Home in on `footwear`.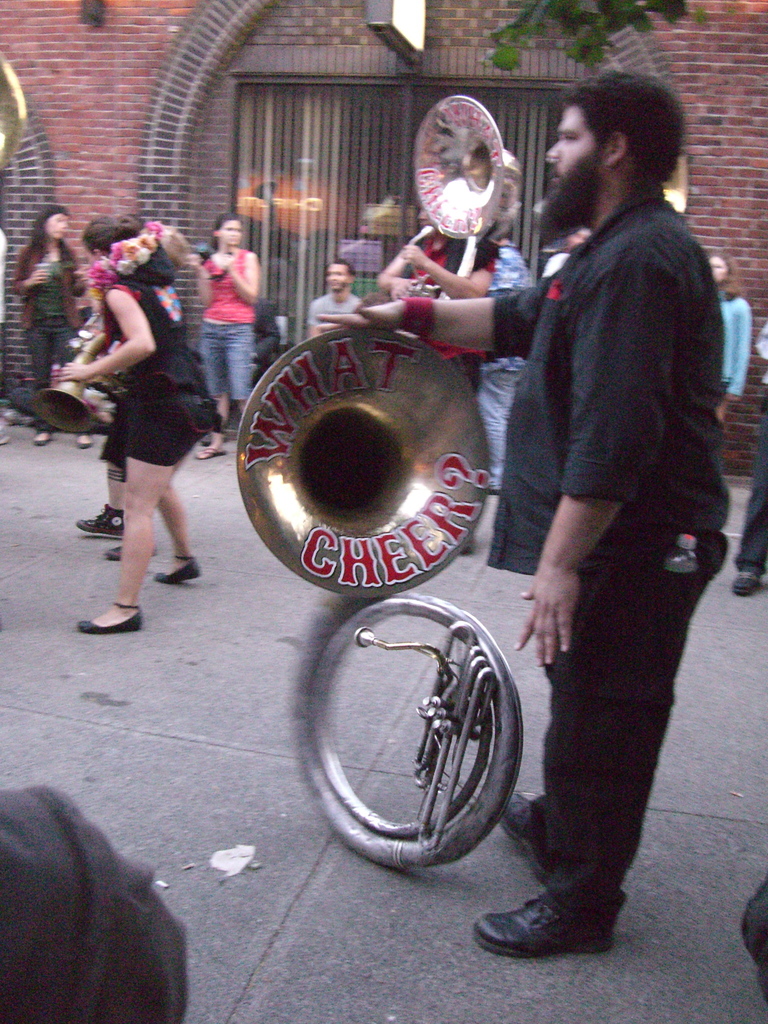
Homed in at (x1=76, y1=433, x2=95, y2=447).
